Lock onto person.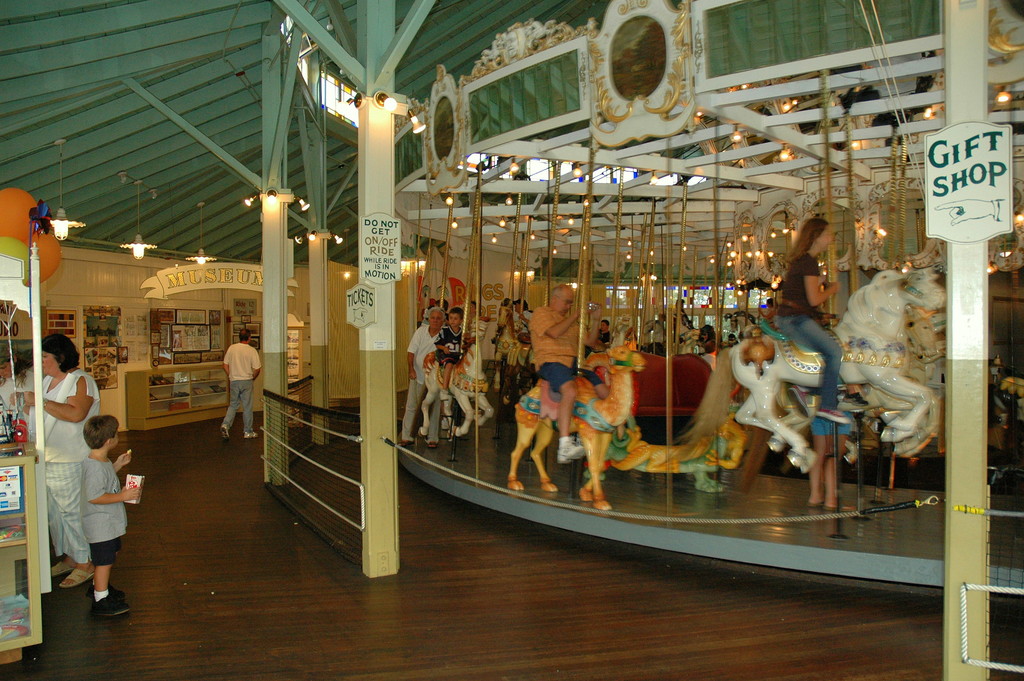
Locked: (773, 215, 845, 426).
